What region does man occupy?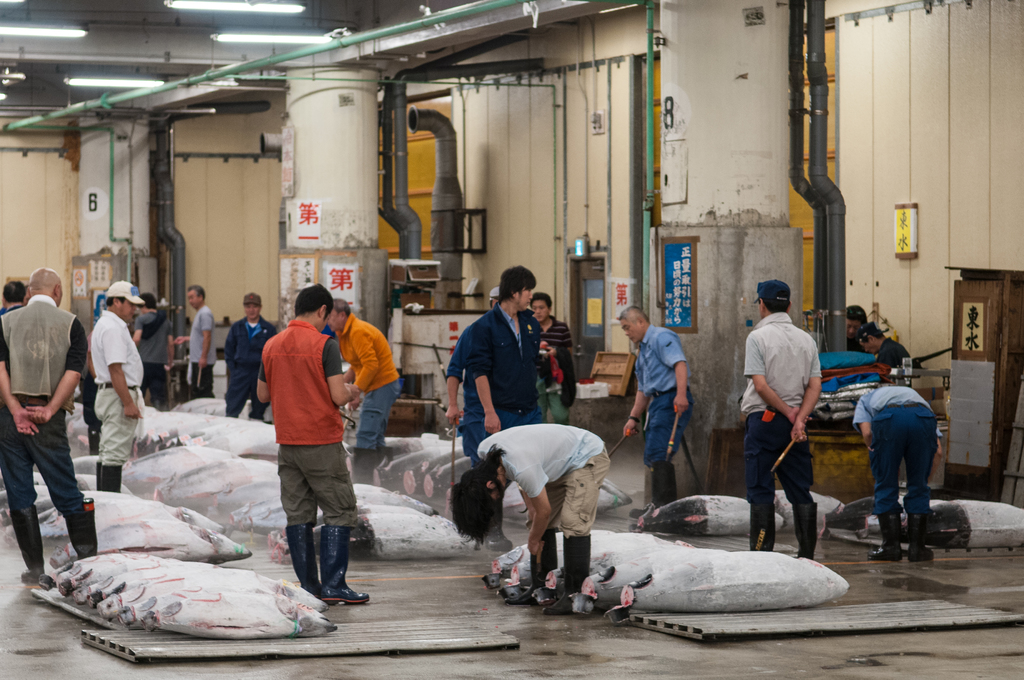
531, 291, 569, 454.
